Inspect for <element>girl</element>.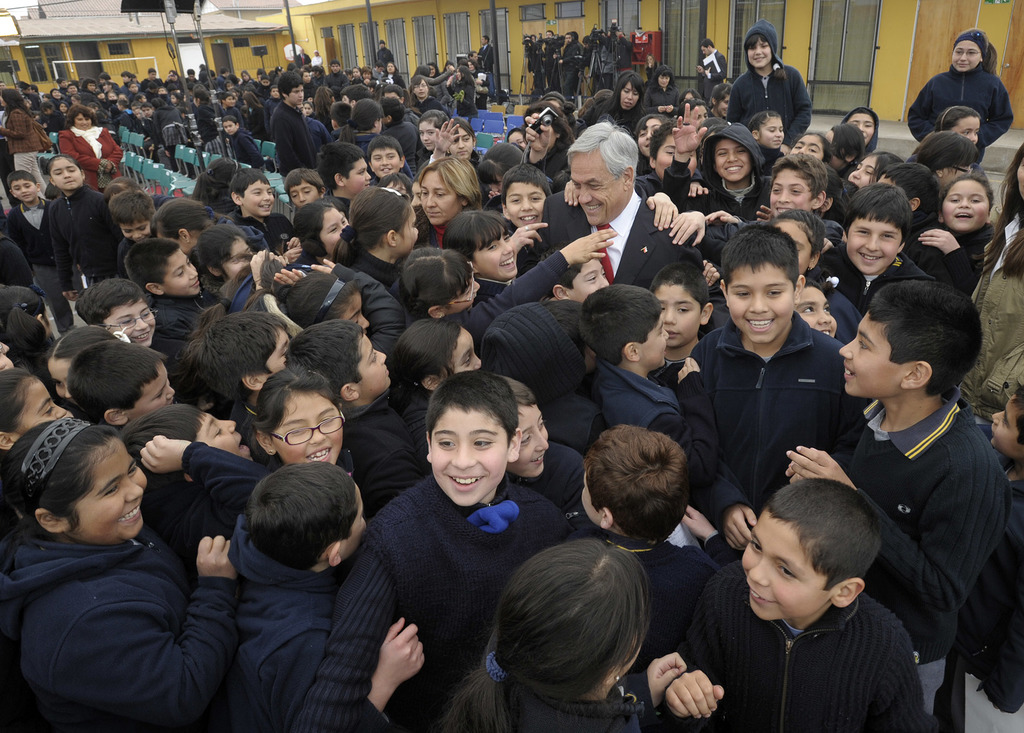
Inspection: detection(294, 204, 349, 272).
